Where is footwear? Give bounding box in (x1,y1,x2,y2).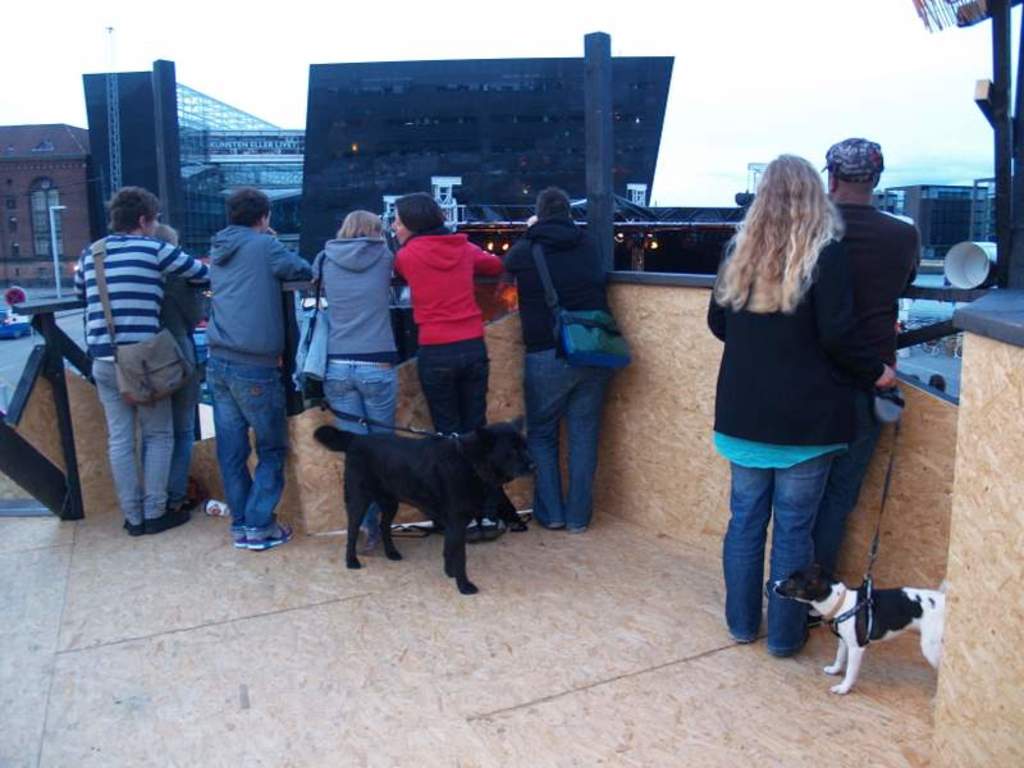
(169,498,191,509).
